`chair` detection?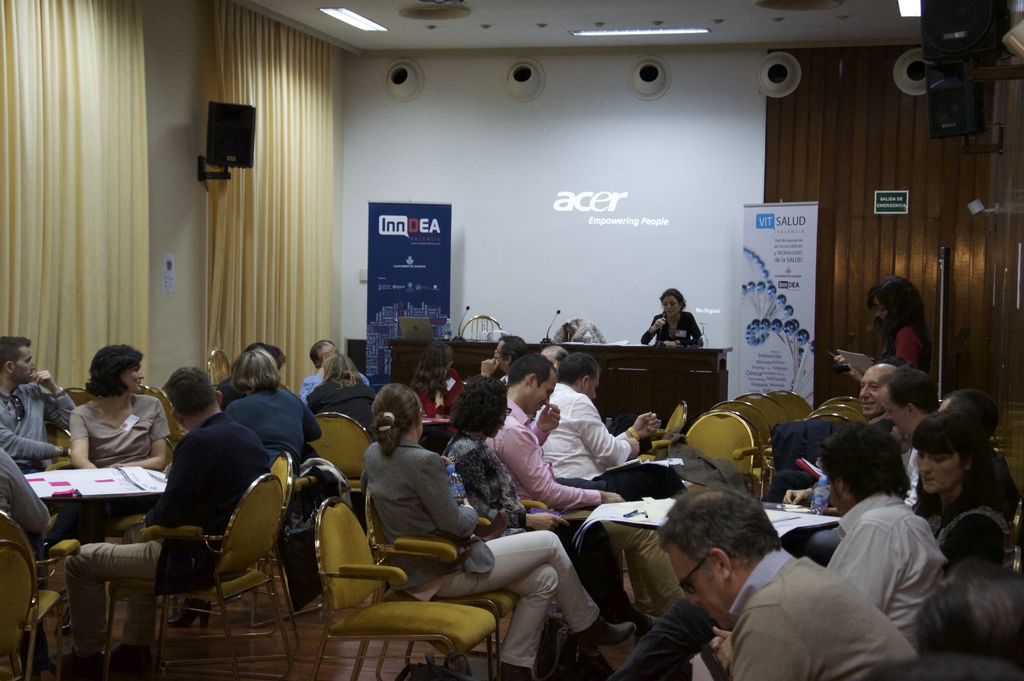
<bbox>36, 422, 69, 538</bbox>
